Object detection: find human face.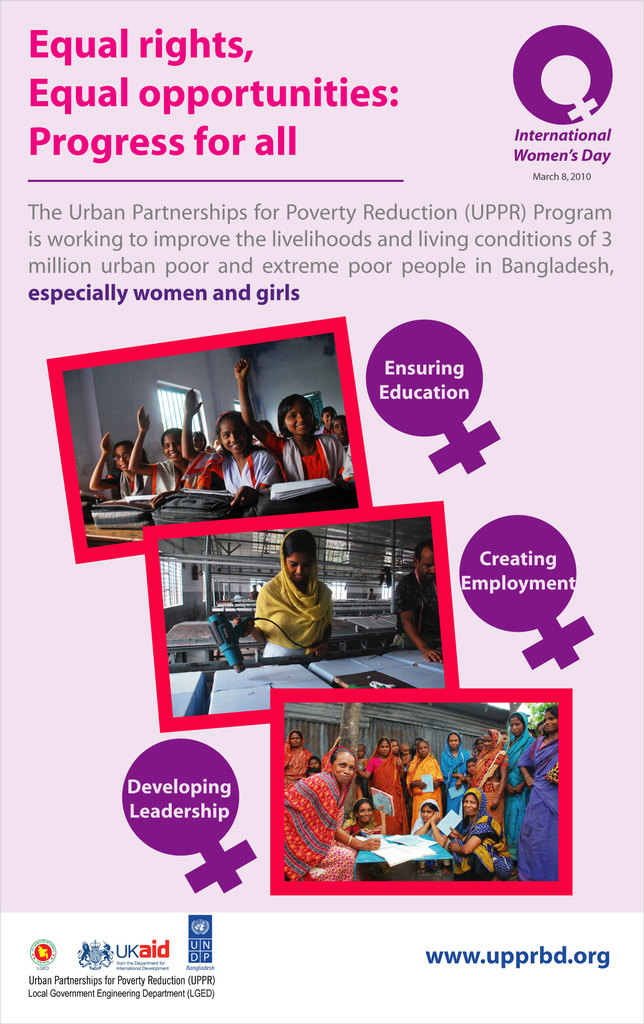
[115,445,131,471].
